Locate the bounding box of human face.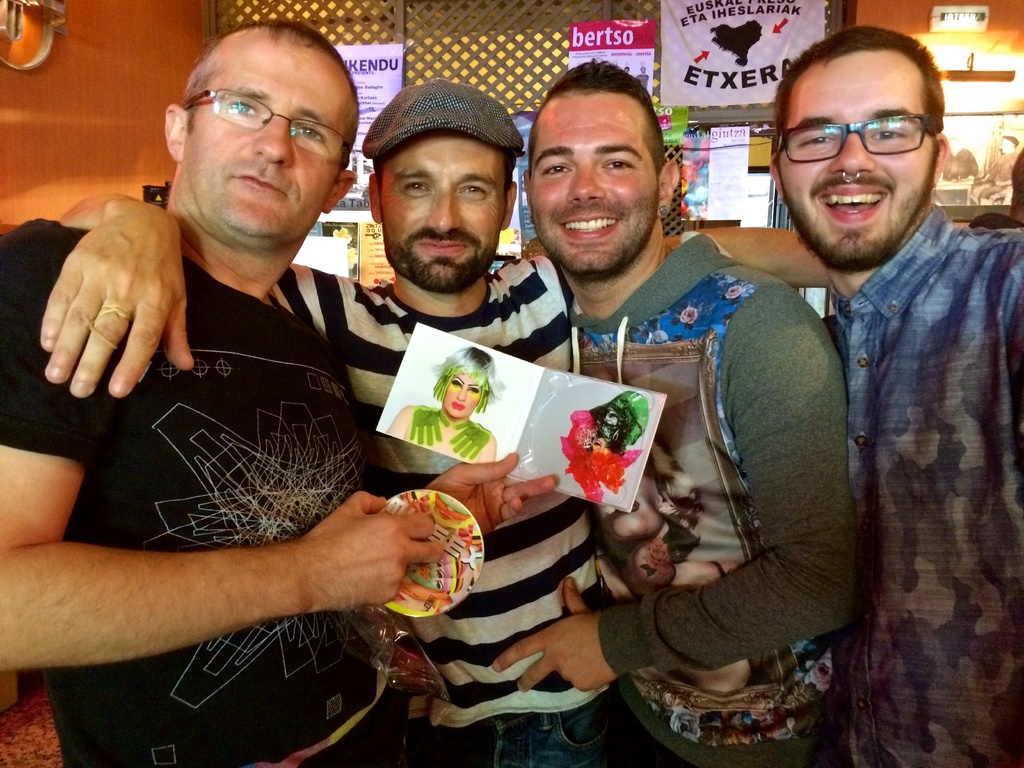
Bounding box: (183, 39, 349, 239).
